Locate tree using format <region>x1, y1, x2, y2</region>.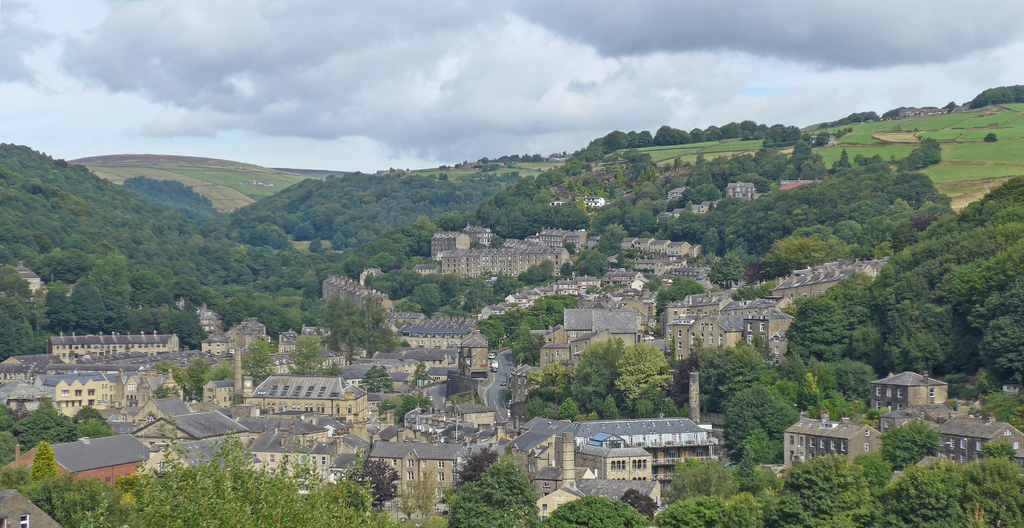
<region>0, 139, 250, 268</region>.
